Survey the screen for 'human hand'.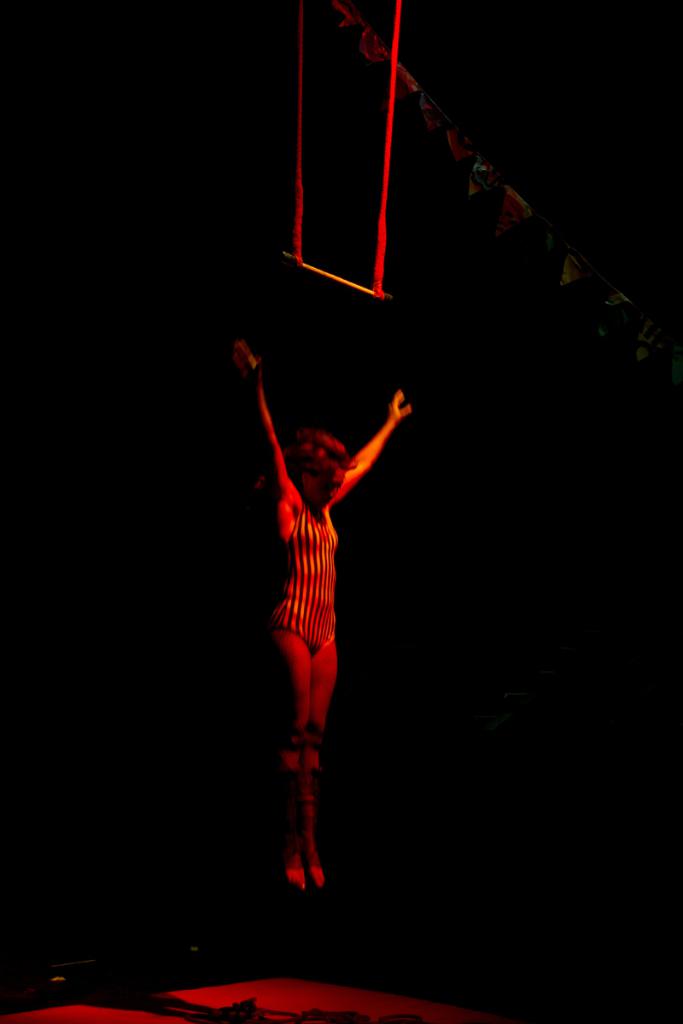
Survey found: box(228, 335, 272, 391).
